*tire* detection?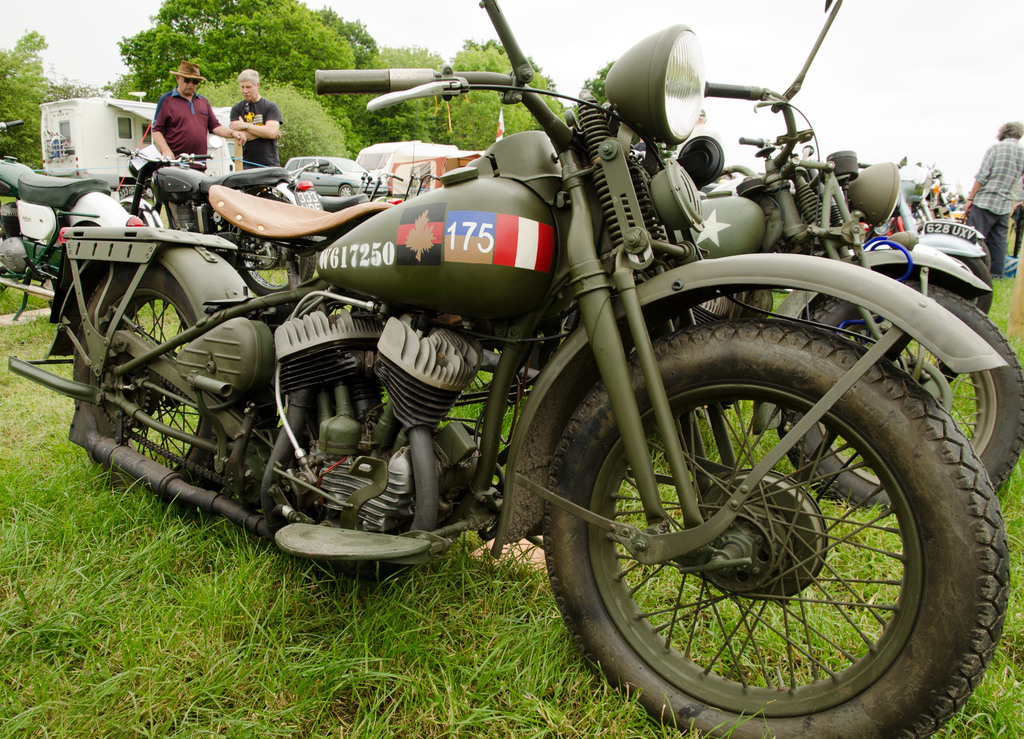
box=[72, 267, 216, 511]
